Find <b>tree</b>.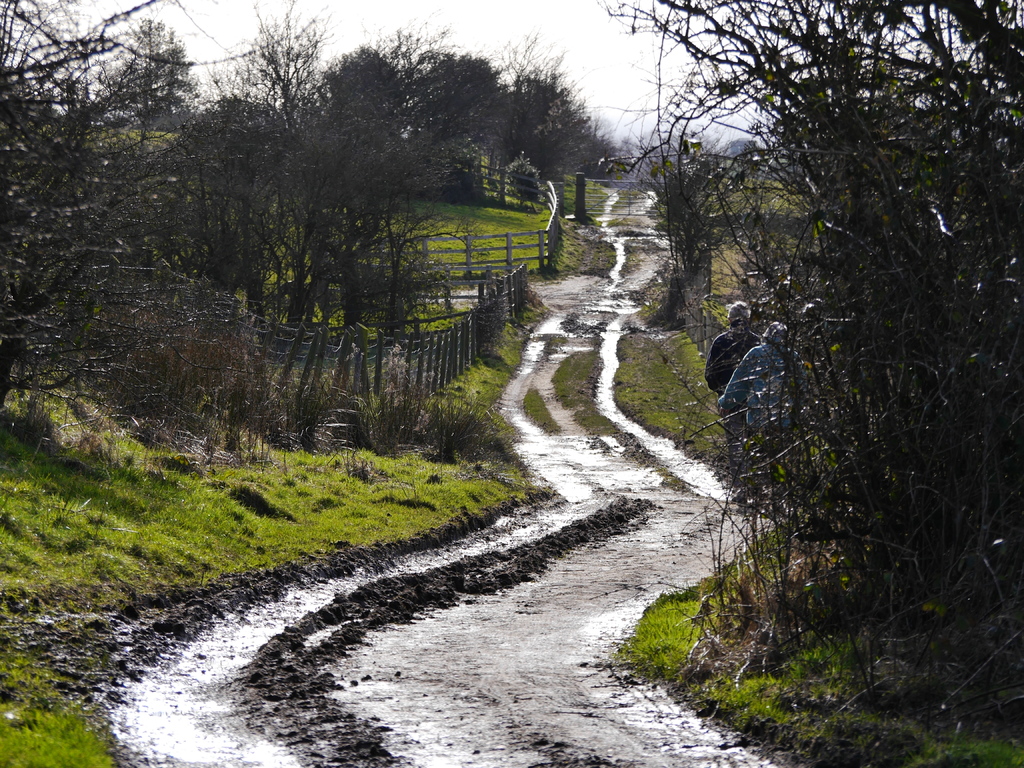
rect(102, 18, 192, 146).
